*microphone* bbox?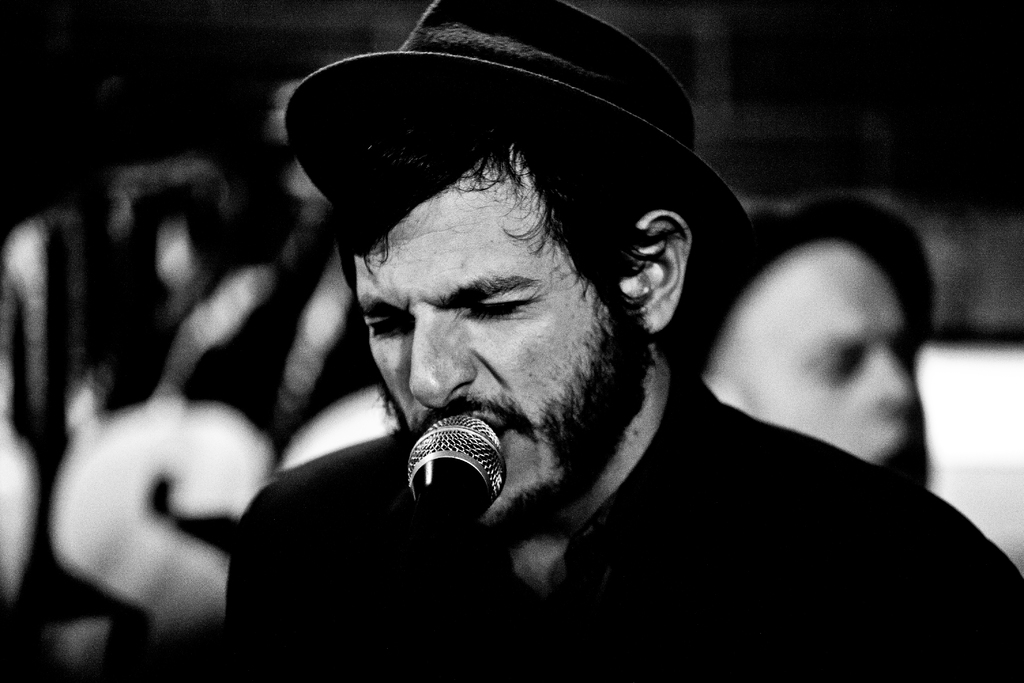
395, 430, 507, 509
